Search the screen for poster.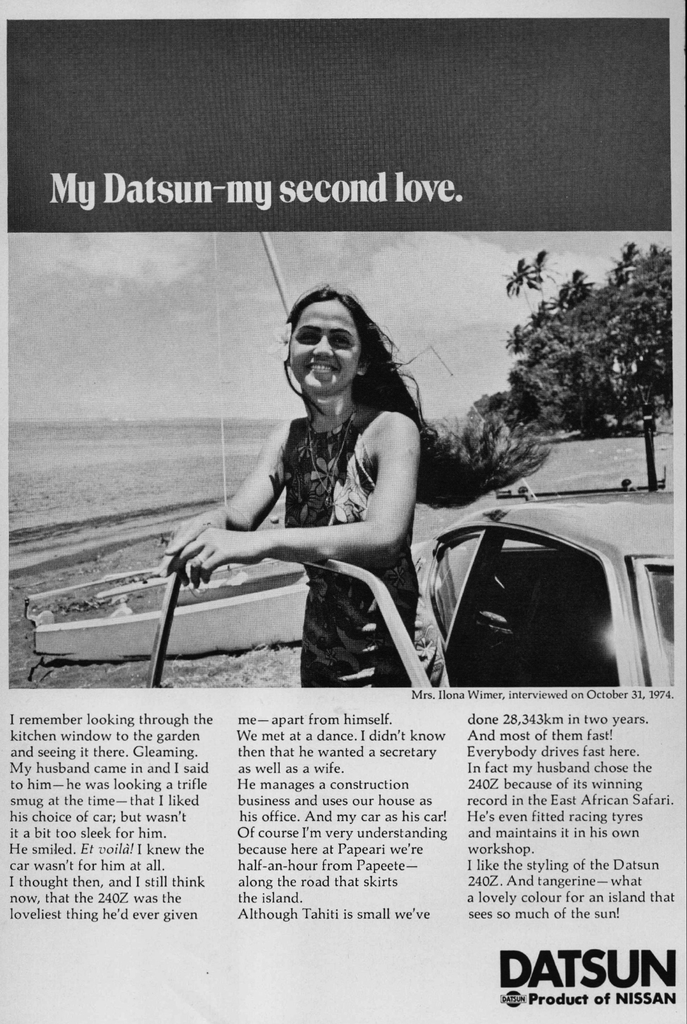
Found at region(0, 0, 686, 1023).
